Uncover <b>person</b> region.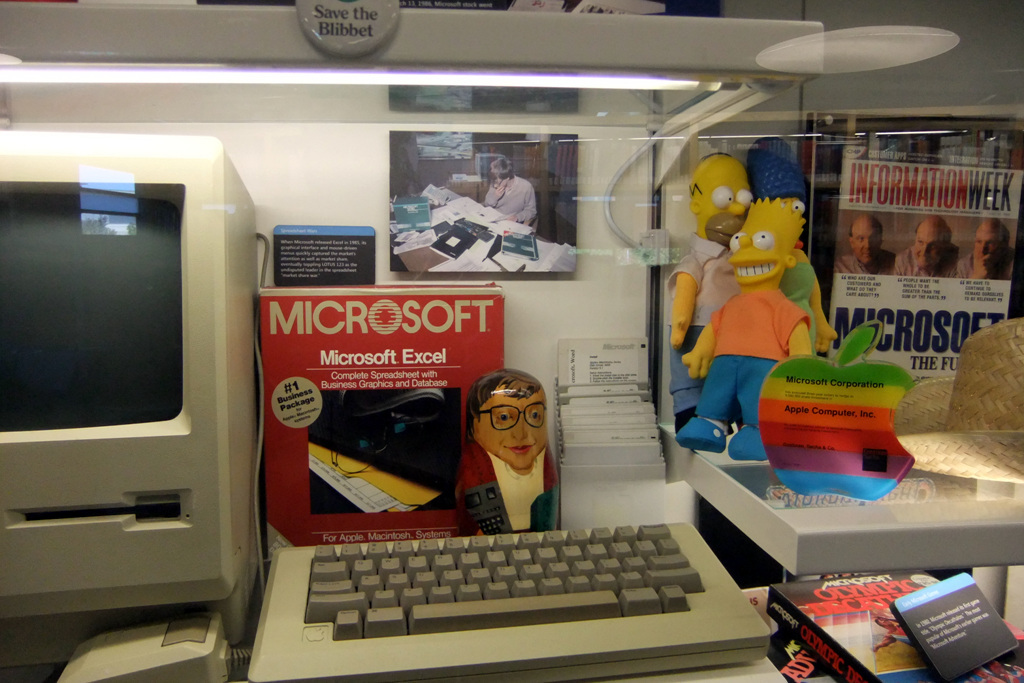
Uncovered: 897/213/963/279.
